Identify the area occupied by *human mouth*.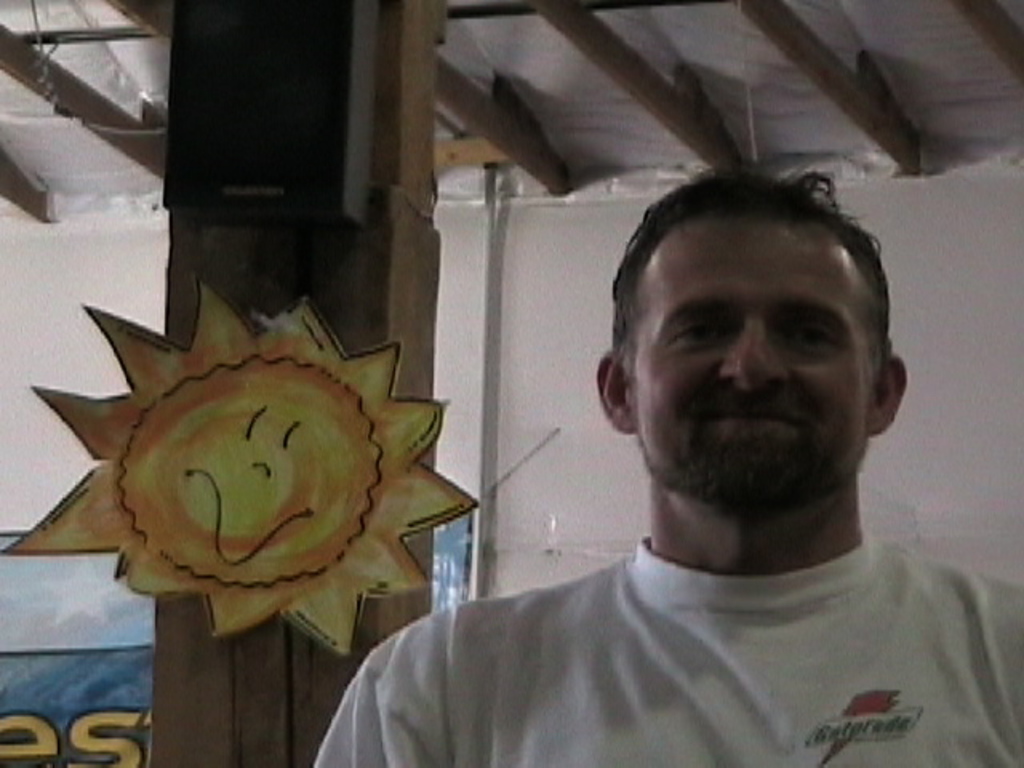
Area: <bbox>707, 405, 792, 424</bbox>.
